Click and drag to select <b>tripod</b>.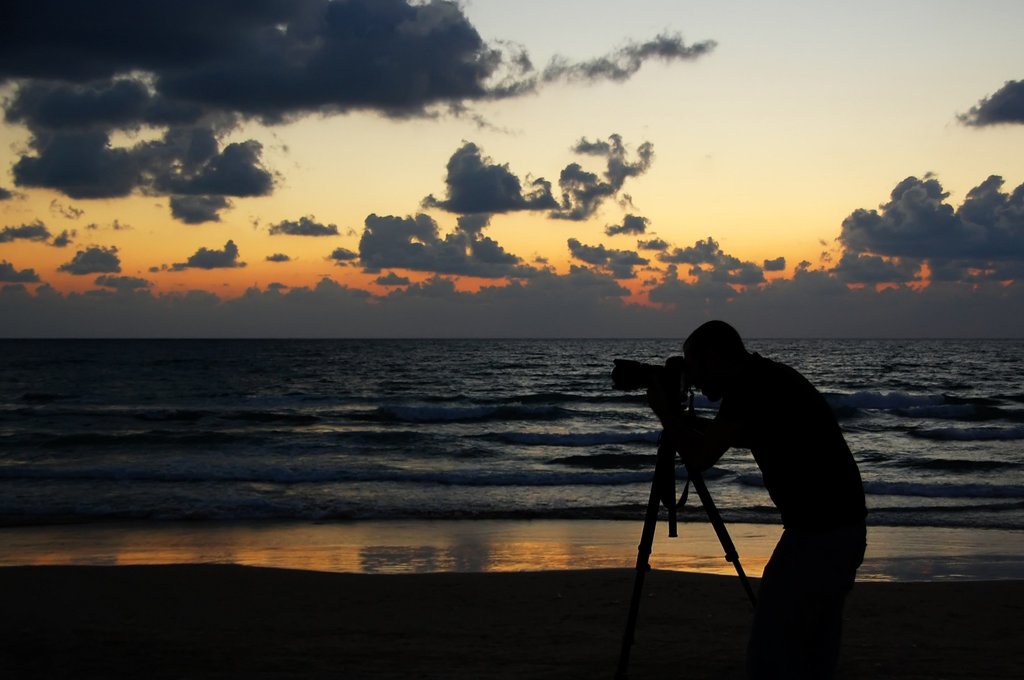
Selection: x1=614 y1=395 x2=795 y2=679.
